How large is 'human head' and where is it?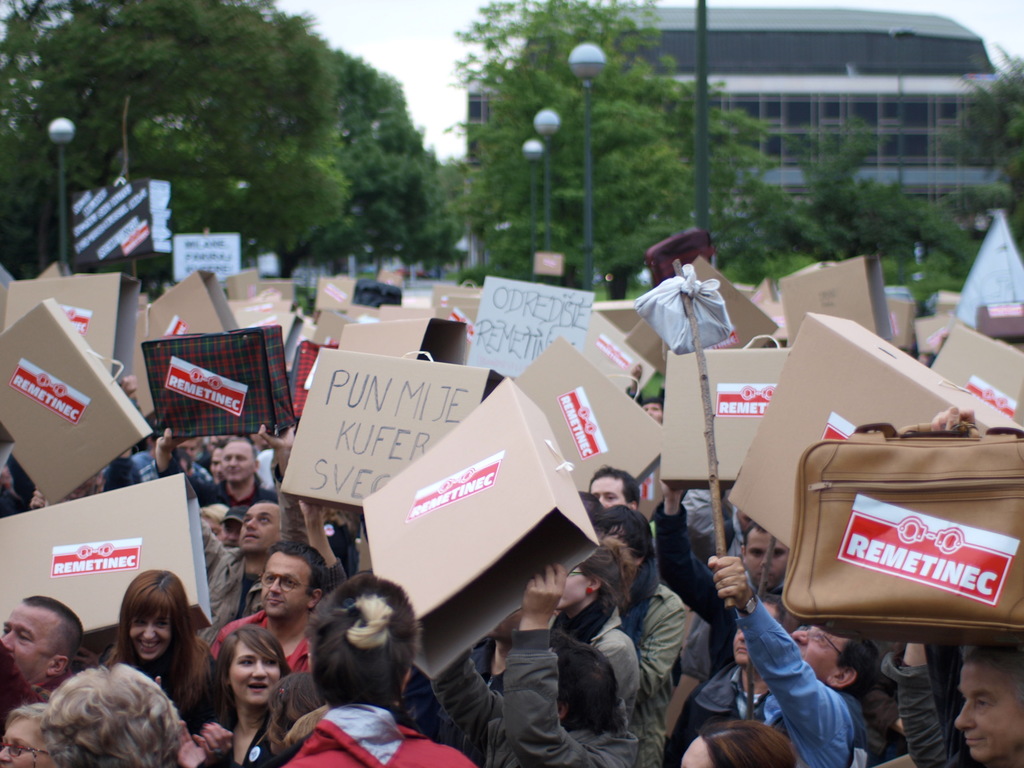
Bounding box: <region>267, 664, 322, 740</region>.
